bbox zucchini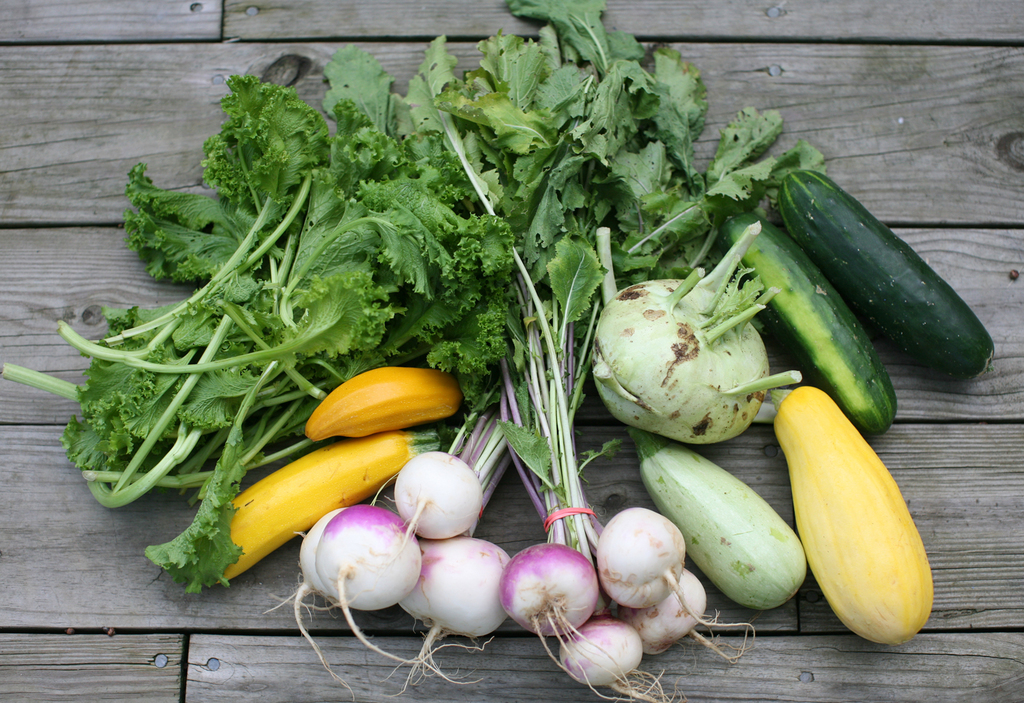
rect(195, 427, 452, 589)
